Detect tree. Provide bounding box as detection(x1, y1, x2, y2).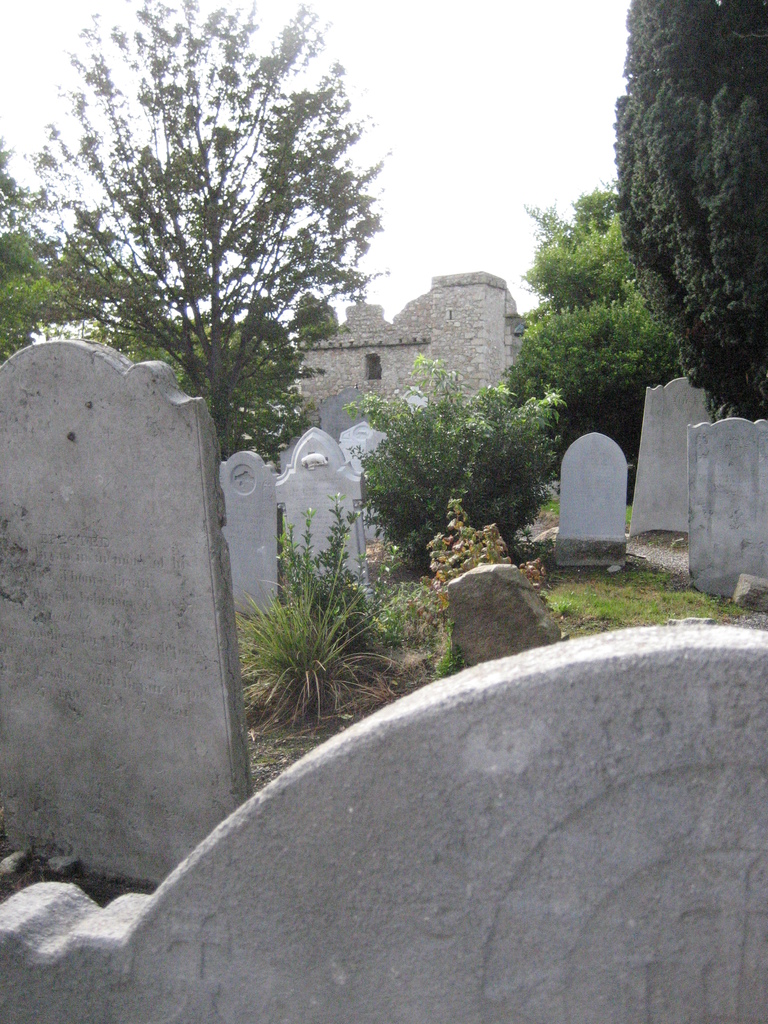
detection(4, 0, 407, 477).
